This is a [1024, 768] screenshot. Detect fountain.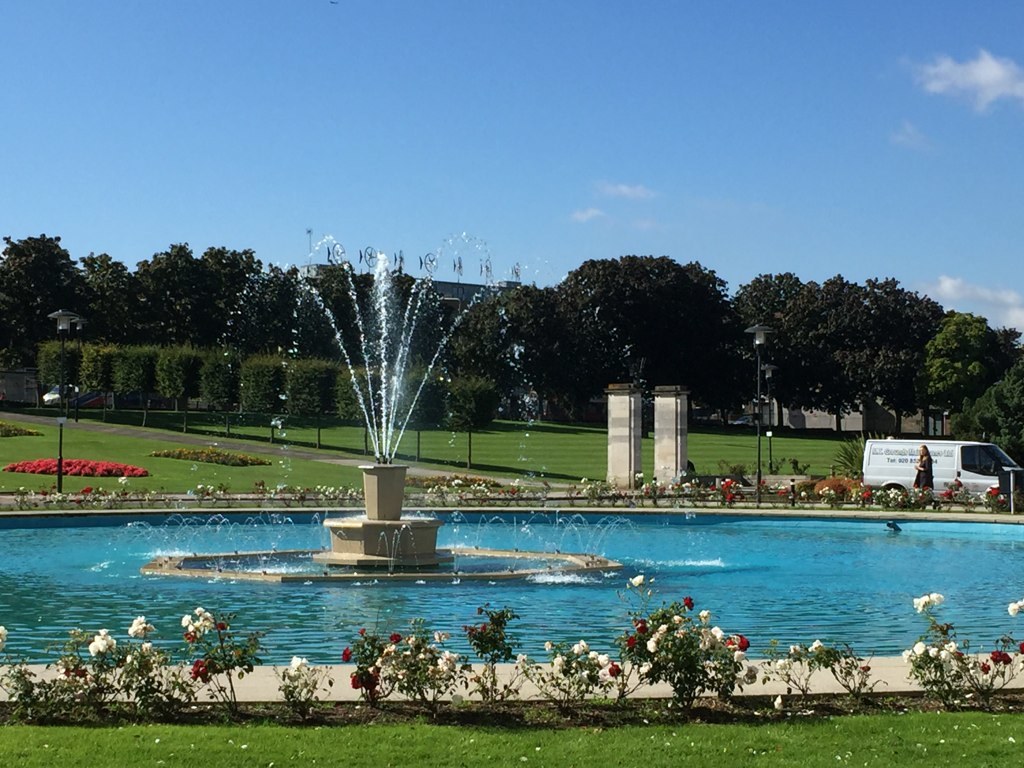
region(281, 242, 491, 596).
